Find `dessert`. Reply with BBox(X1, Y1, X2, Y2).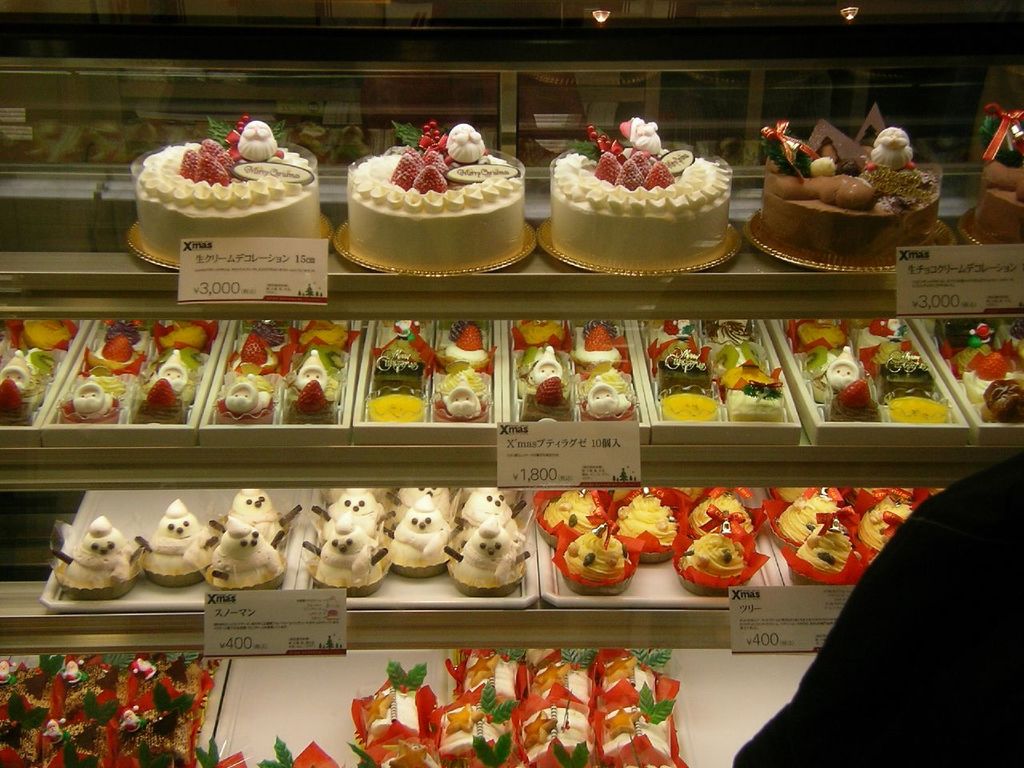
BBox(2, 353, 47, 423).
